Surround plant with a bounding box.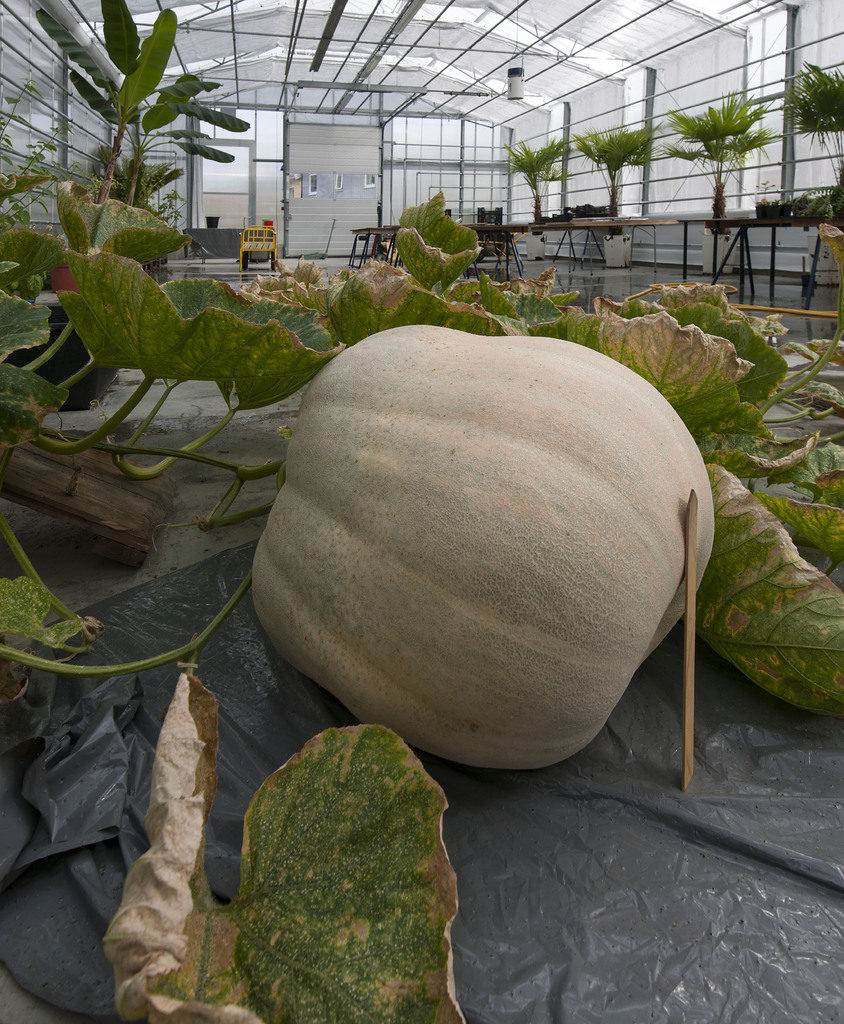
779 61 843 216.
